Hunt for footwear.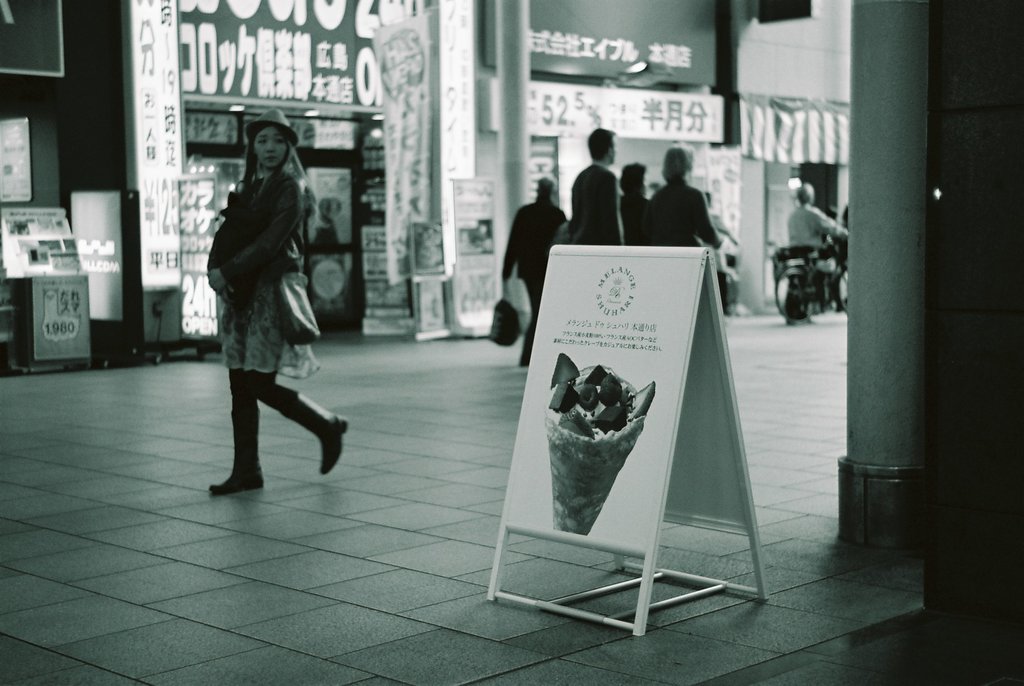
Hunted down at [left=281, top=393, right=355, bottom=477].
